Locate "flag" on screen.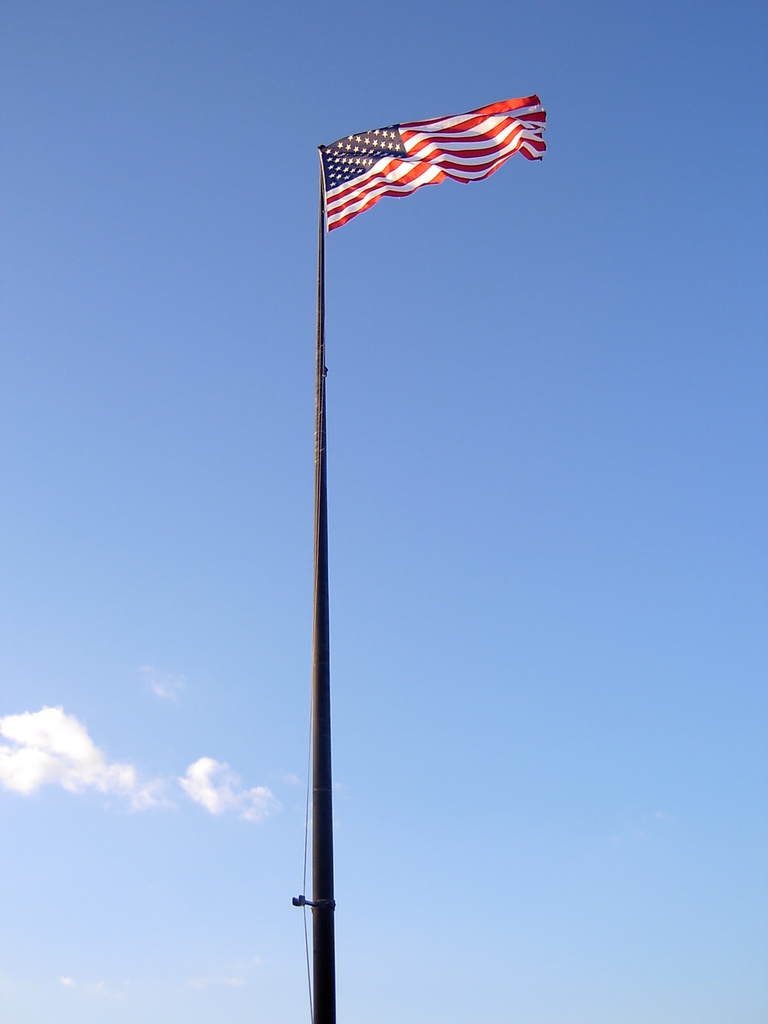
On screen at bbox(324, 90, 559, 215).
